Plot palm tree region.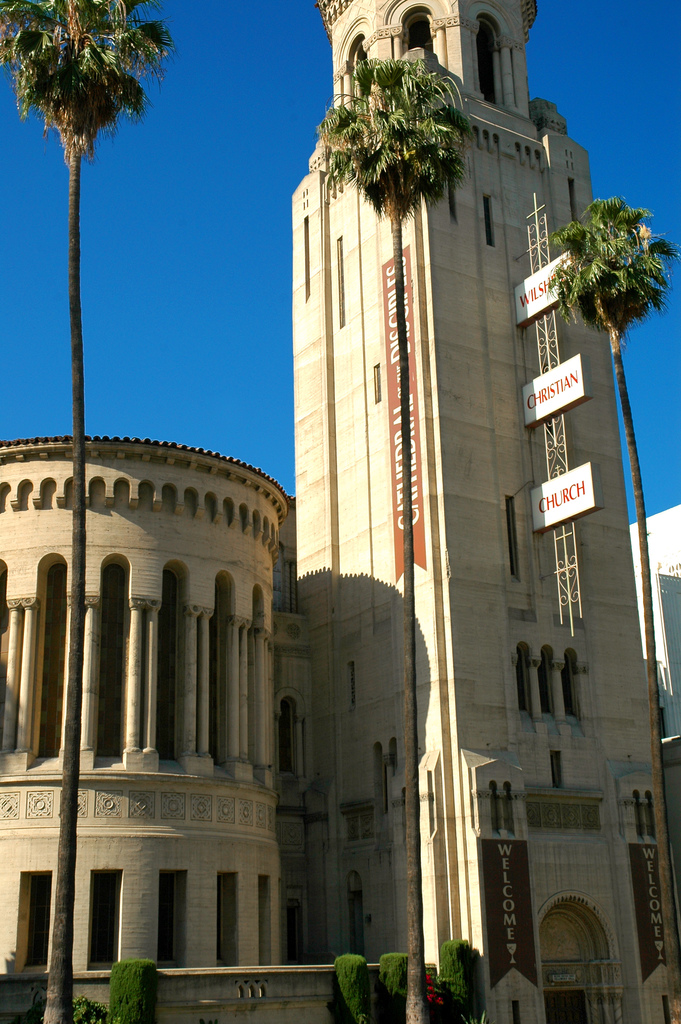
Plotted at box(313, 48, 487, 1023).
